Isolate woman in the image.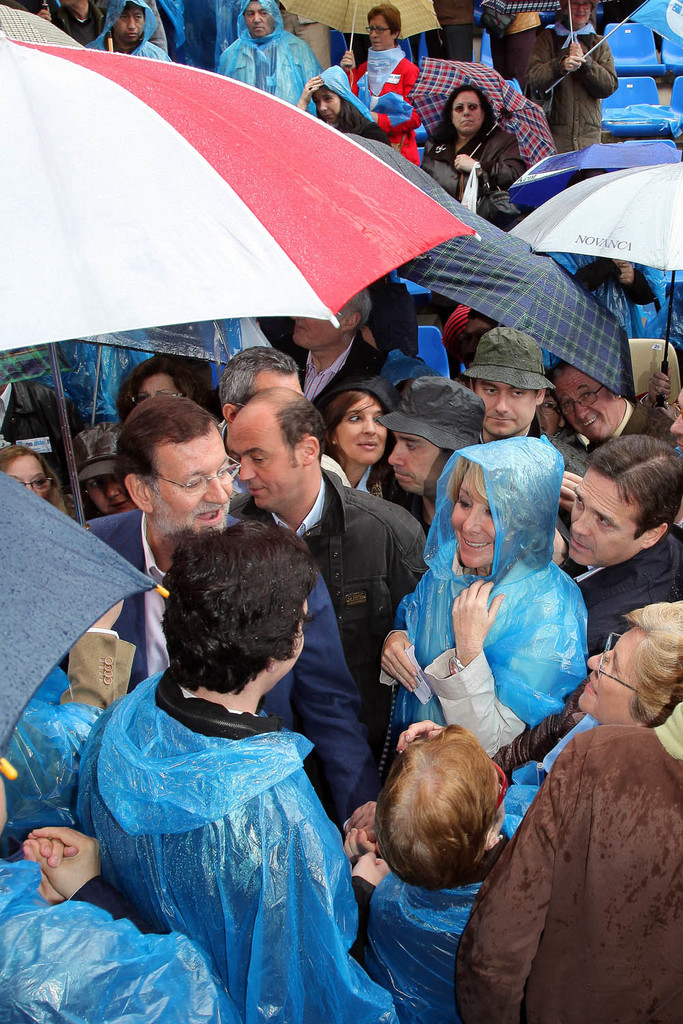
Isolated region: locate(0, 446, 69, 524).
